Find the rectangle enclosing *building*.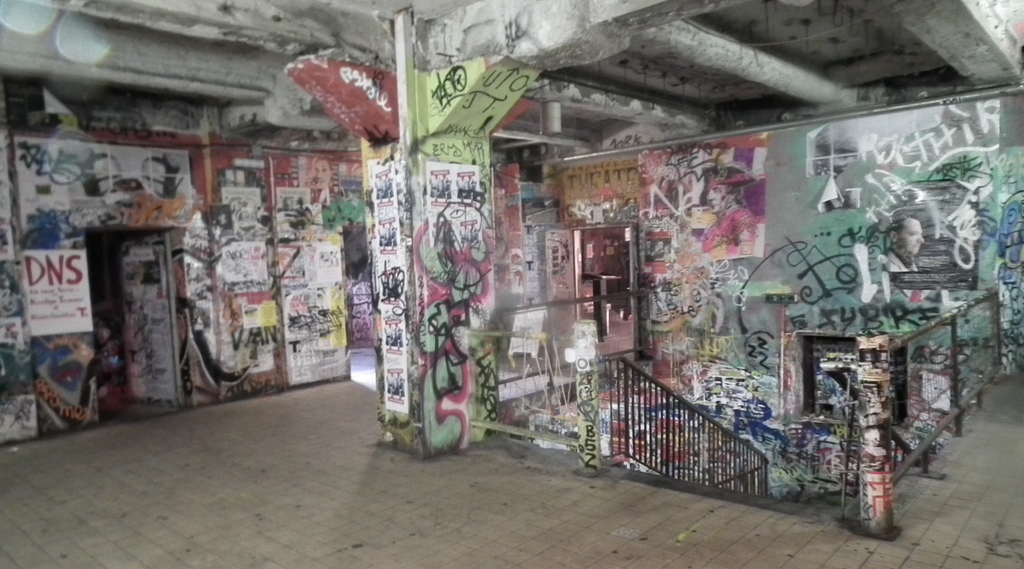
rect(0, 0, 1023, 568).
